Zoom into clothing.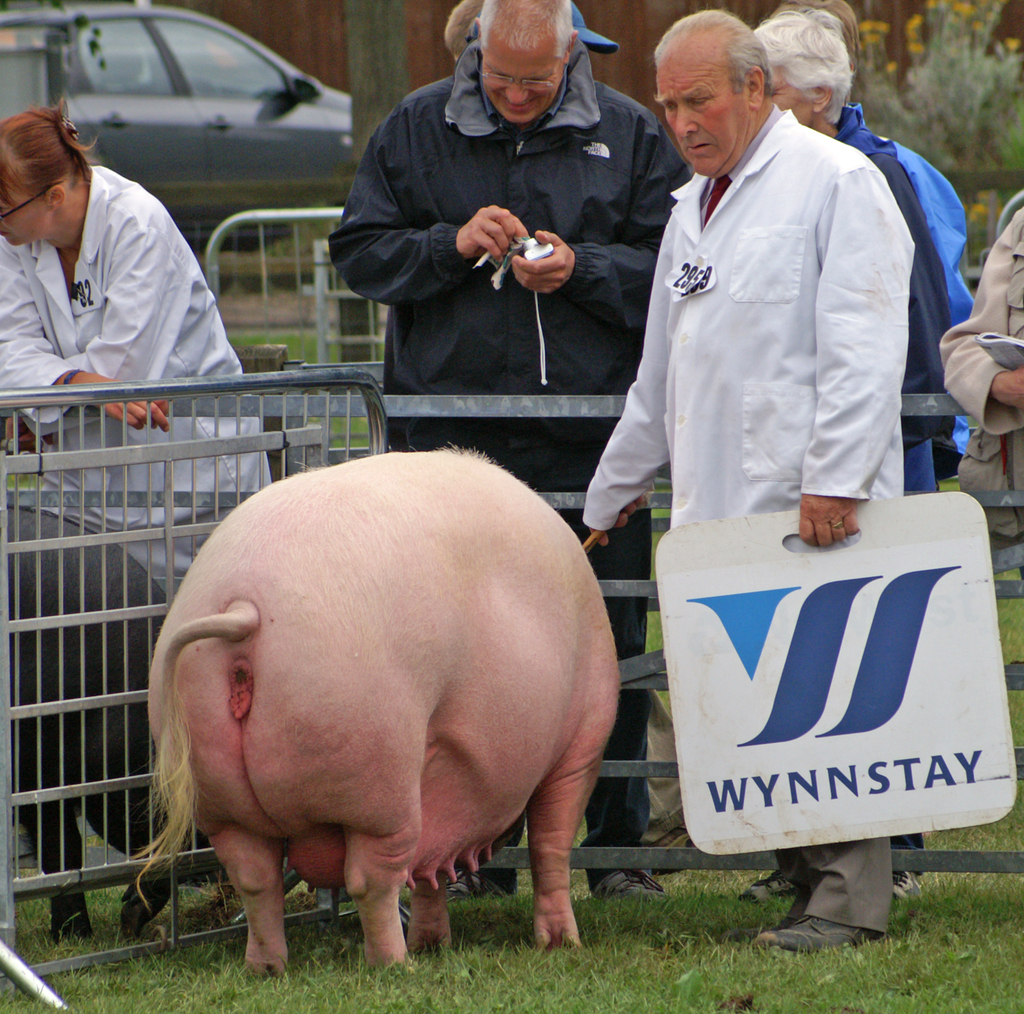
Zoom target: (x1=825, y1=107, x2=980, y2=488).
